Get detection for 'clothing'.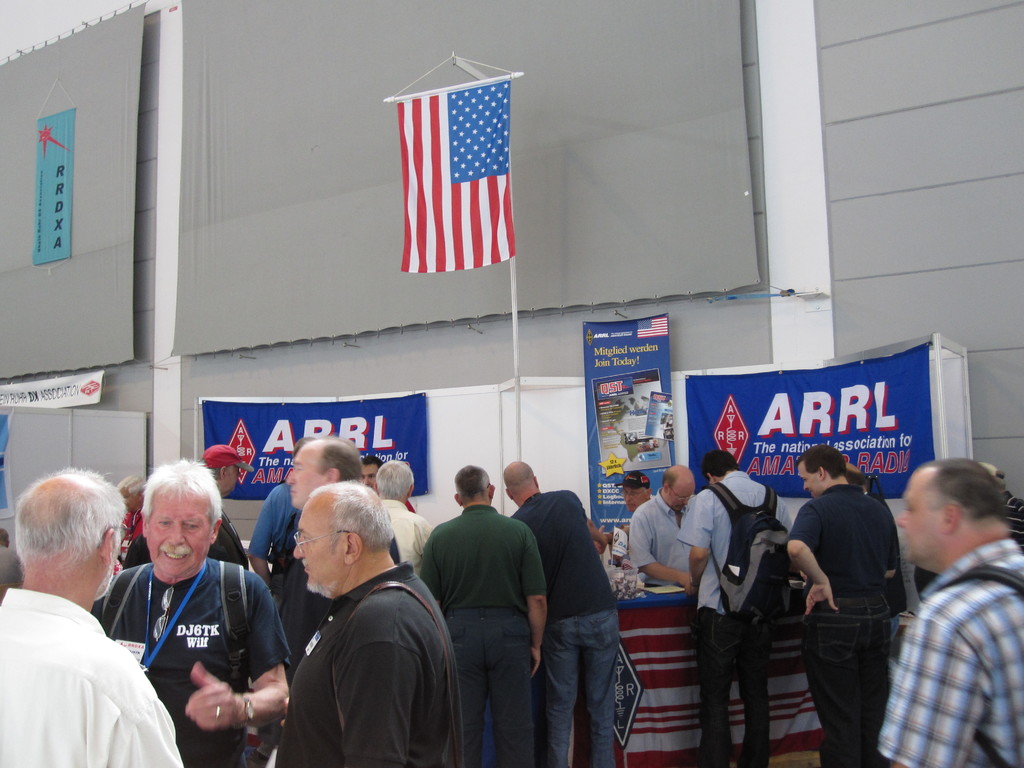
Detection: detection(1004, 490, 1023, 543).
